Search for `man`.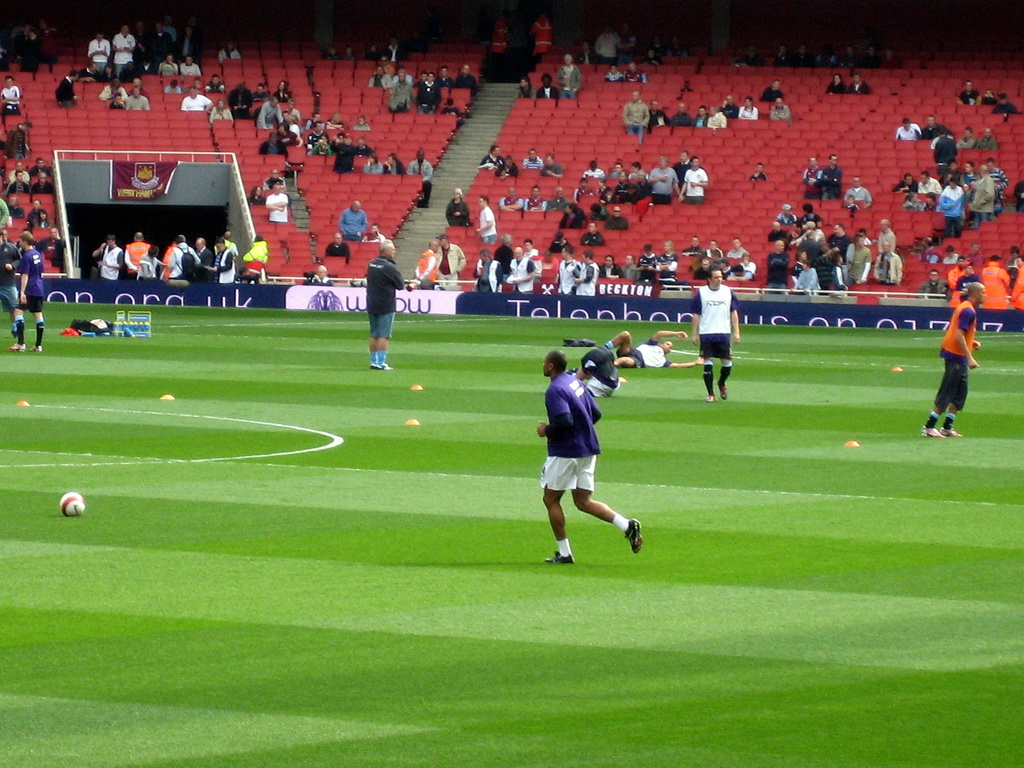
Found at box(979, 125, 1001, 152).
